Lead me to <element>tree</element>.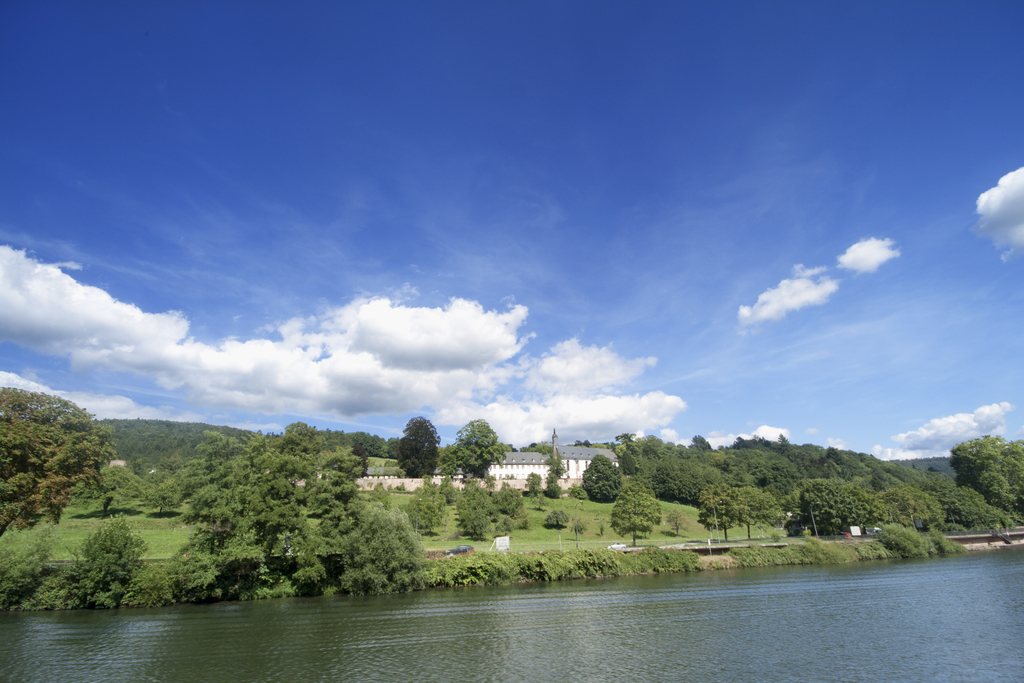
Lead to [left=97, top=525, right=145, bottom=598].
